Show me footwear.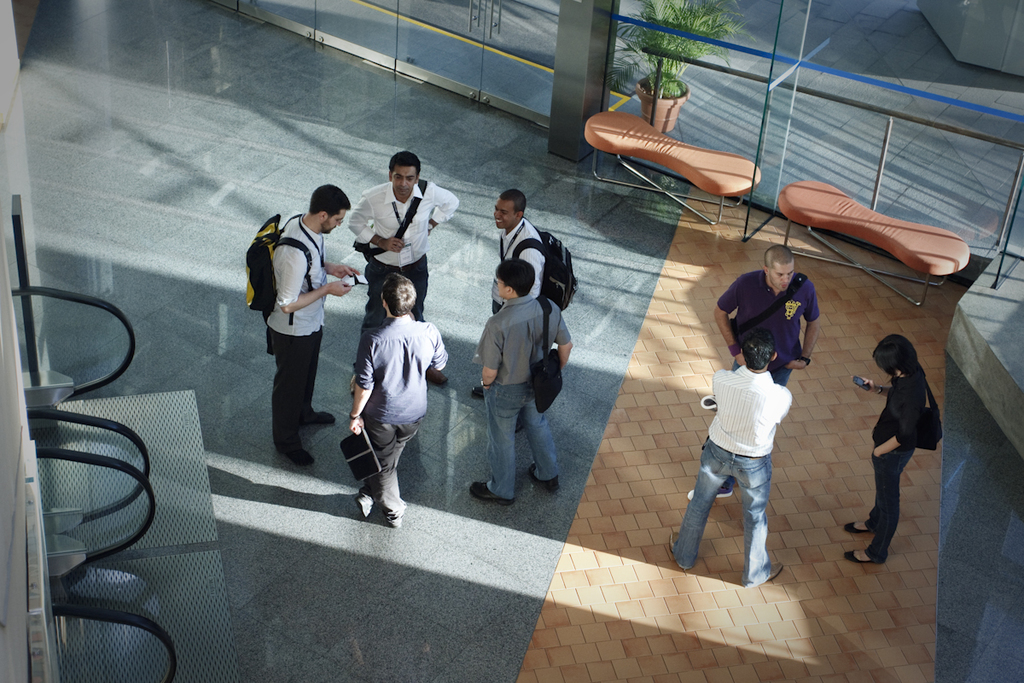
footwear is here: select_region(532, 460, 561, 490).
